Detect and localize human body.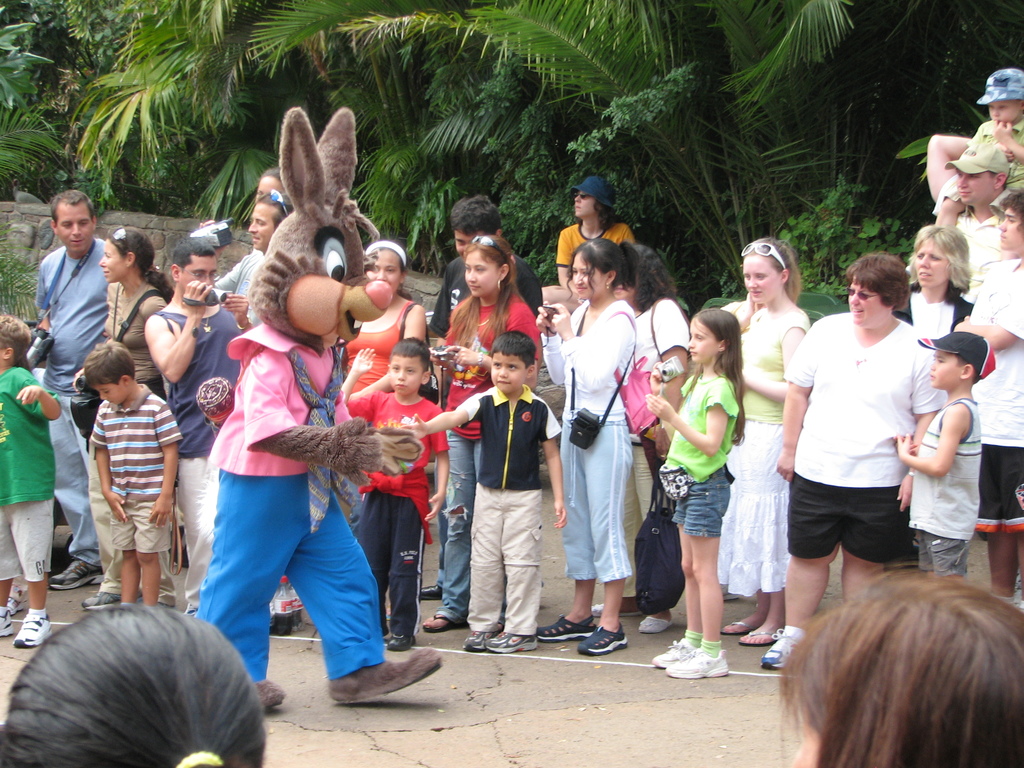
Localized at locate(0, 364, 62, 653).
